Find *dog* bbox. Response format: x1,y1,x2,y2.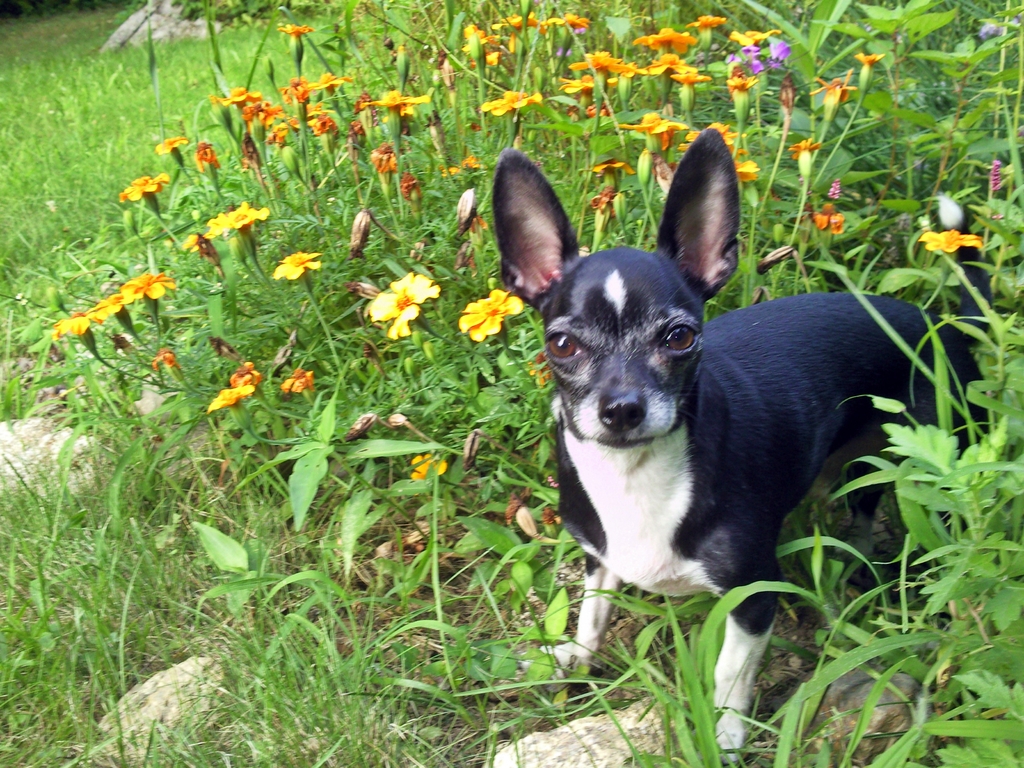
490,131,999,767.
